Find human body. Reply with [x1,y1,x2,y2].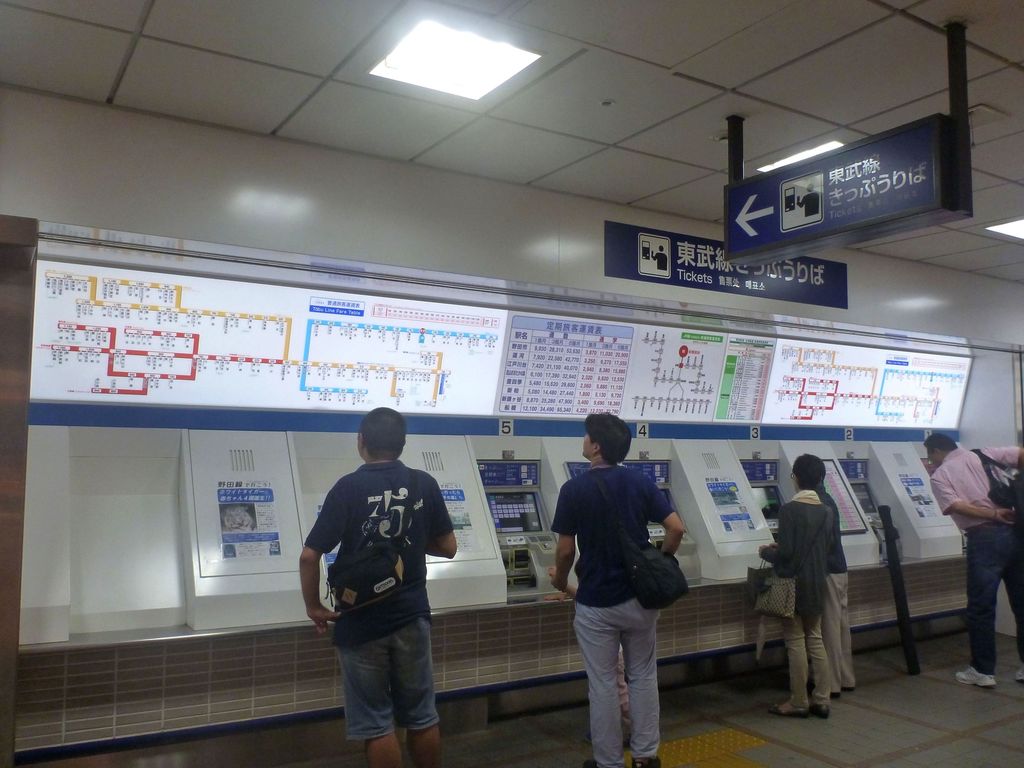
[762,458,836,709].
